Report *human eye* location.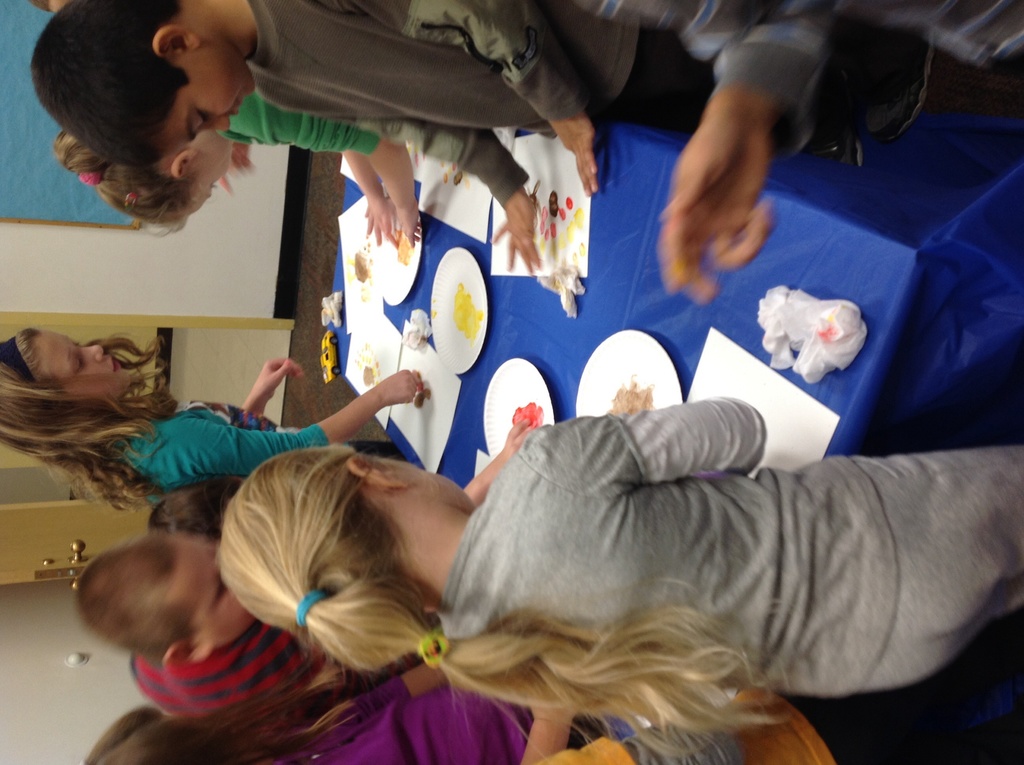
Report: [73, 356, 87, 374].
